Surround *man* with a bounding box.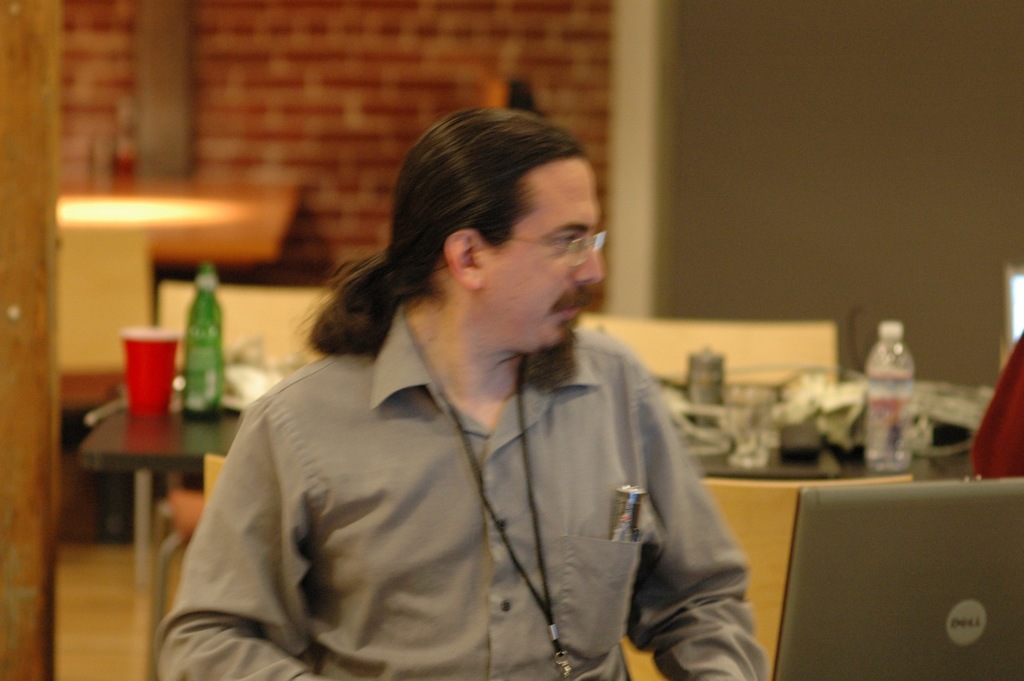
<box>176,122,786,675</box>.
